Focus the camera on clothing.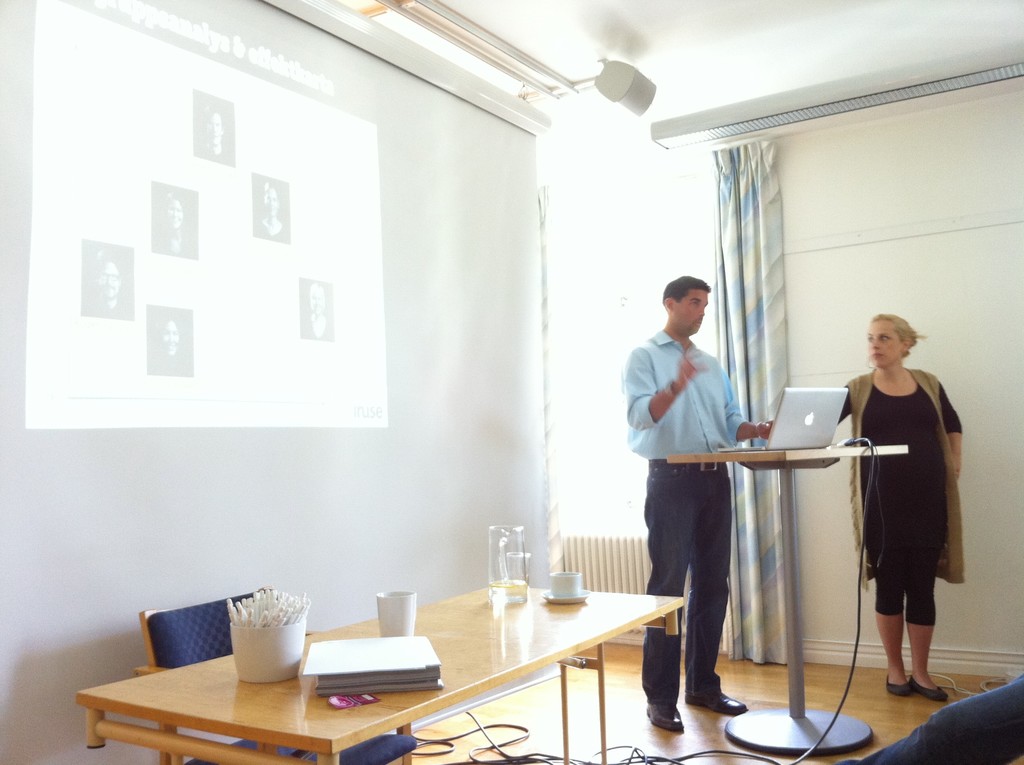
Focus region: pyautogui.locateOnScreen(626, 328, 748, 460).
